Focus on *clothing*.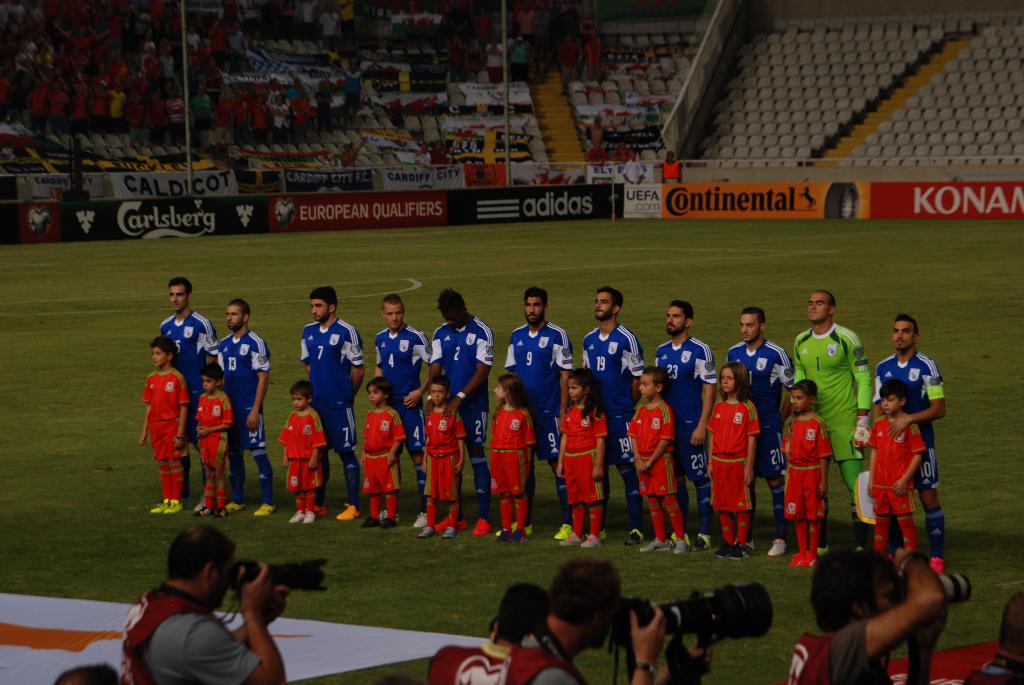
Focused at rect(792, 323, 874, 500).
